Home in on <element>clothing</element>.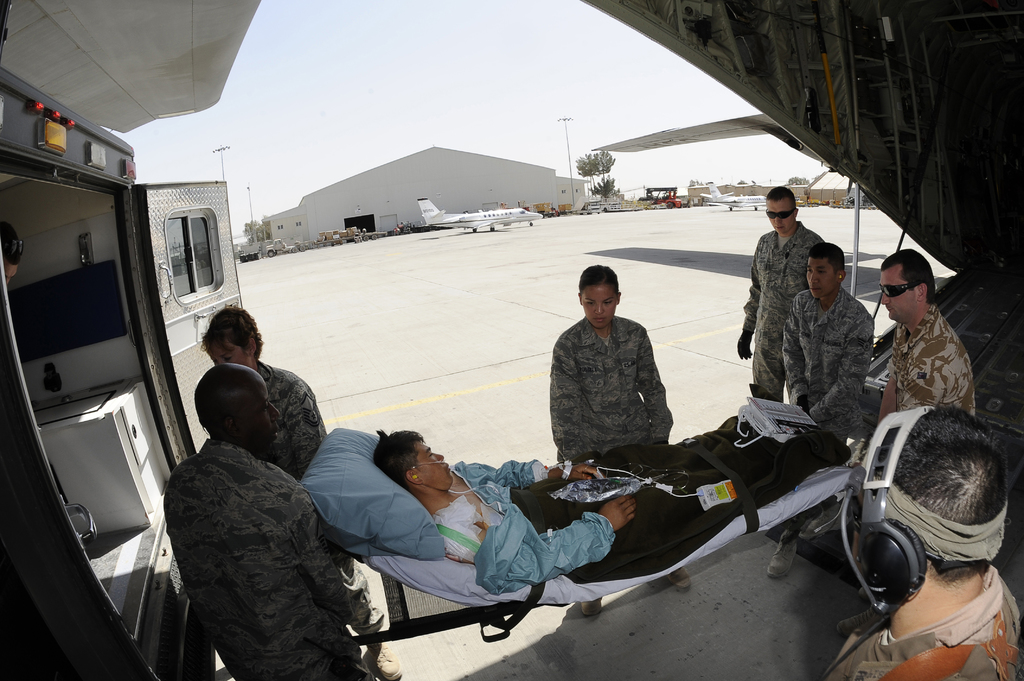
Homed in at <region>826, 561, 1023, 680</region>.
